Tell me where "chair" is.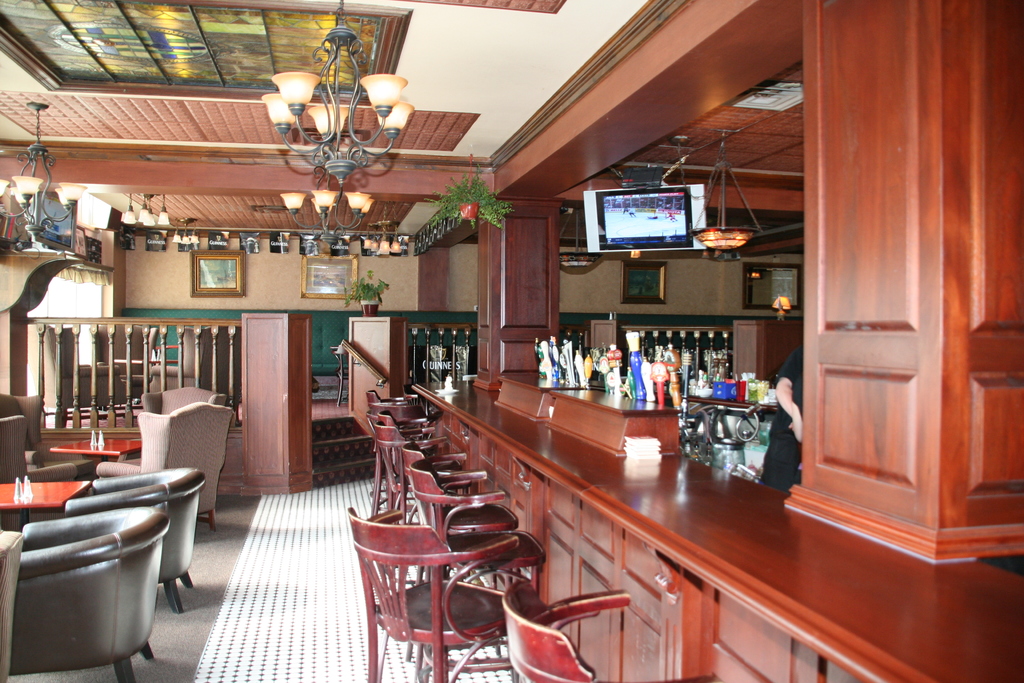
"chair" is at [left=500, top=573, right=708, bottom=682].
